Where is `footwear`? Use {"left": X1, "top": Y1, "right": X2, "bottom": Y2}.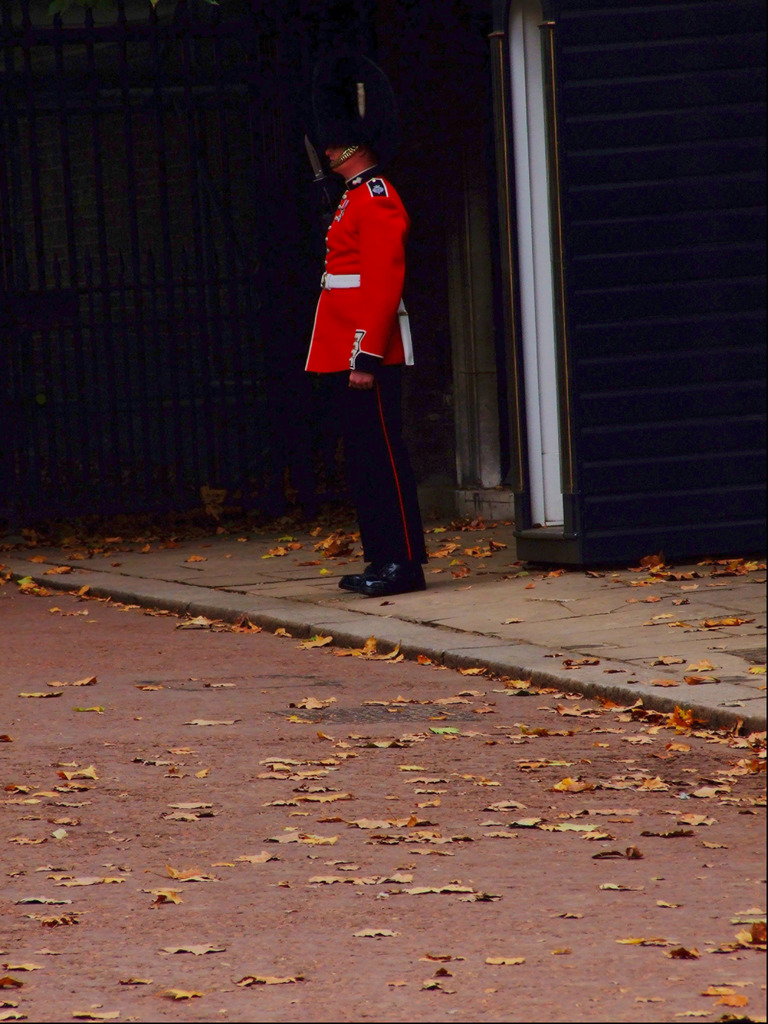
{"left": 364, "top": 563, "right": 422, "bottom": 600}.
